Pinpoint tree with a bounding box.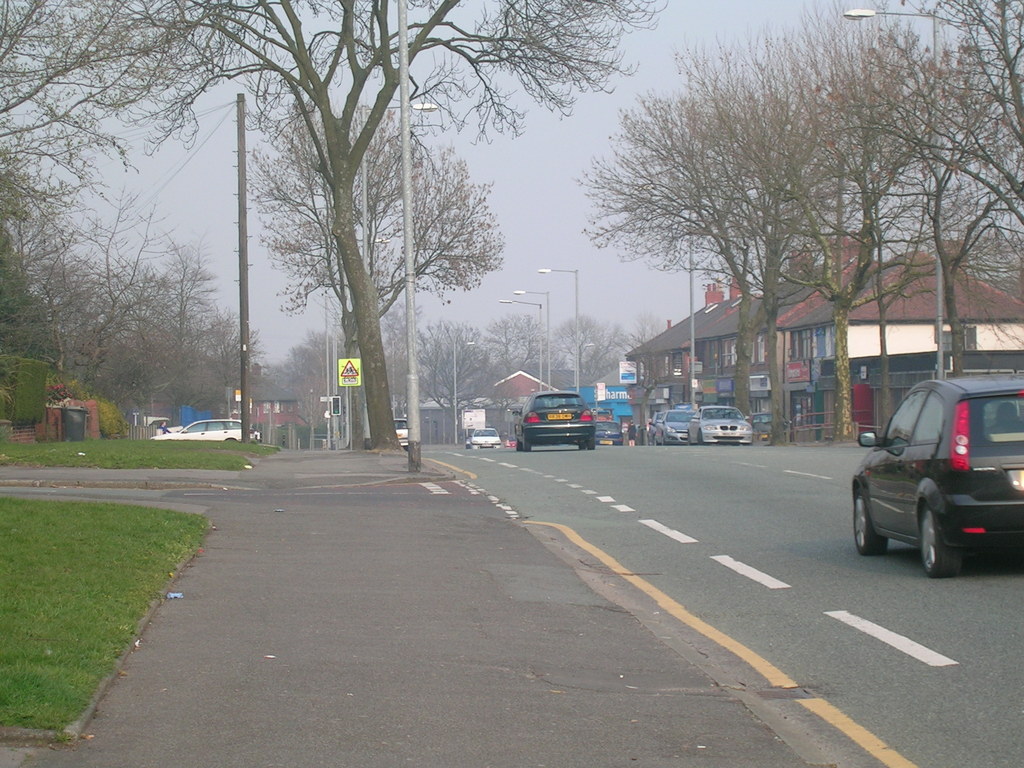
left=561, top=312, right=602, bottom=396.
